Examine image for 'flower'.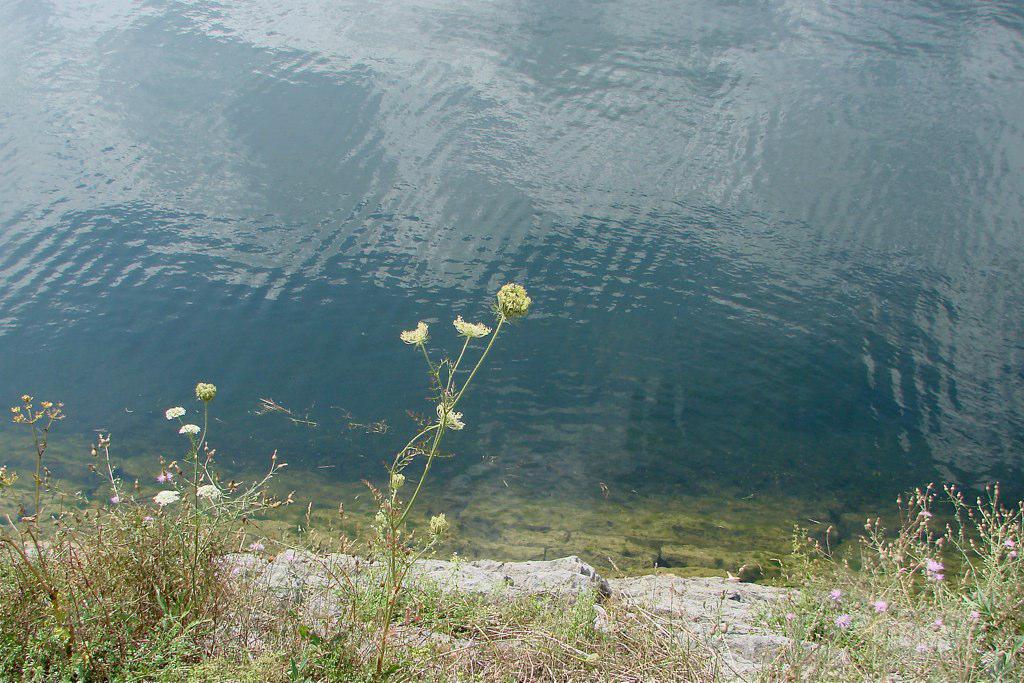
Examination result: 456, 317, 488, 333.
